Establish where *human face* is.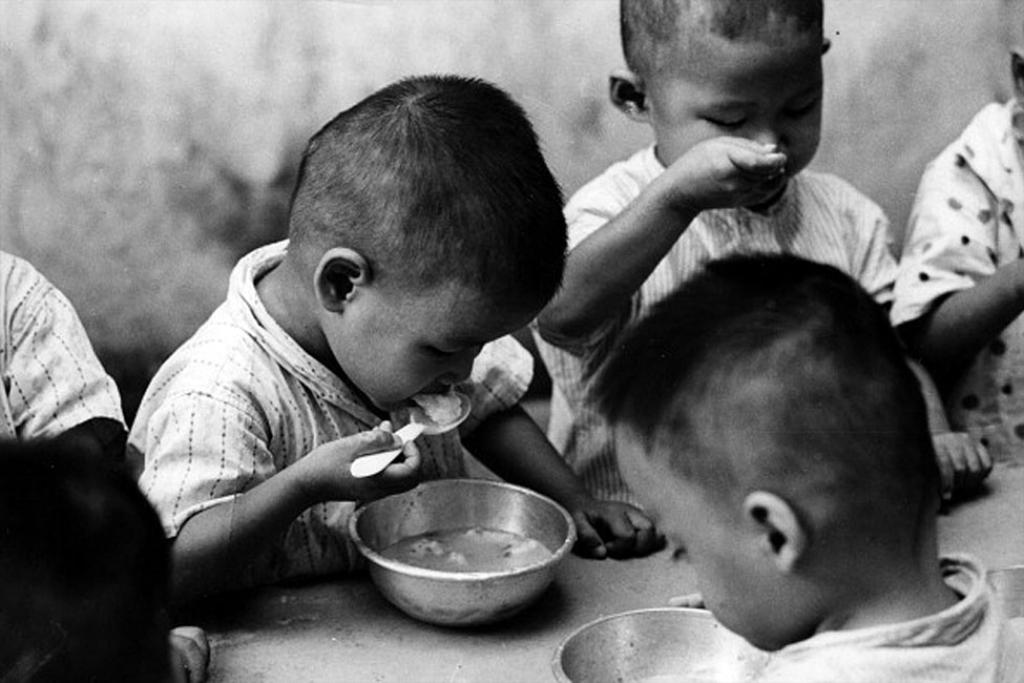
Established at x1=611, y1=431, x2=811, y2=656.
